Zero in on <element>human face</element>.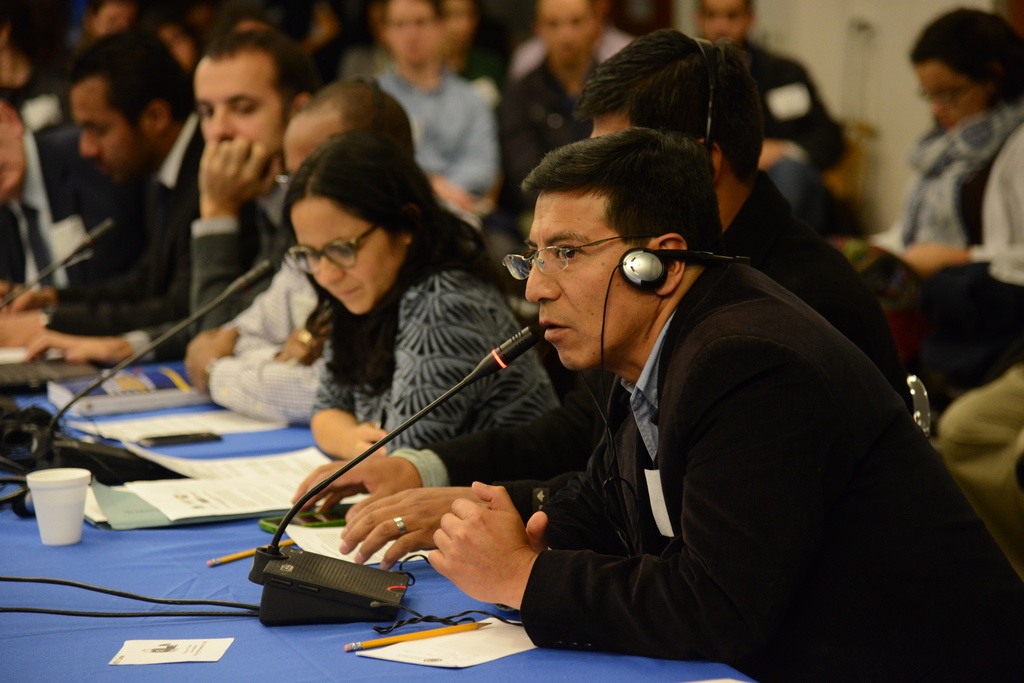
Zeroed in: box(914, 58, 979, 134).
